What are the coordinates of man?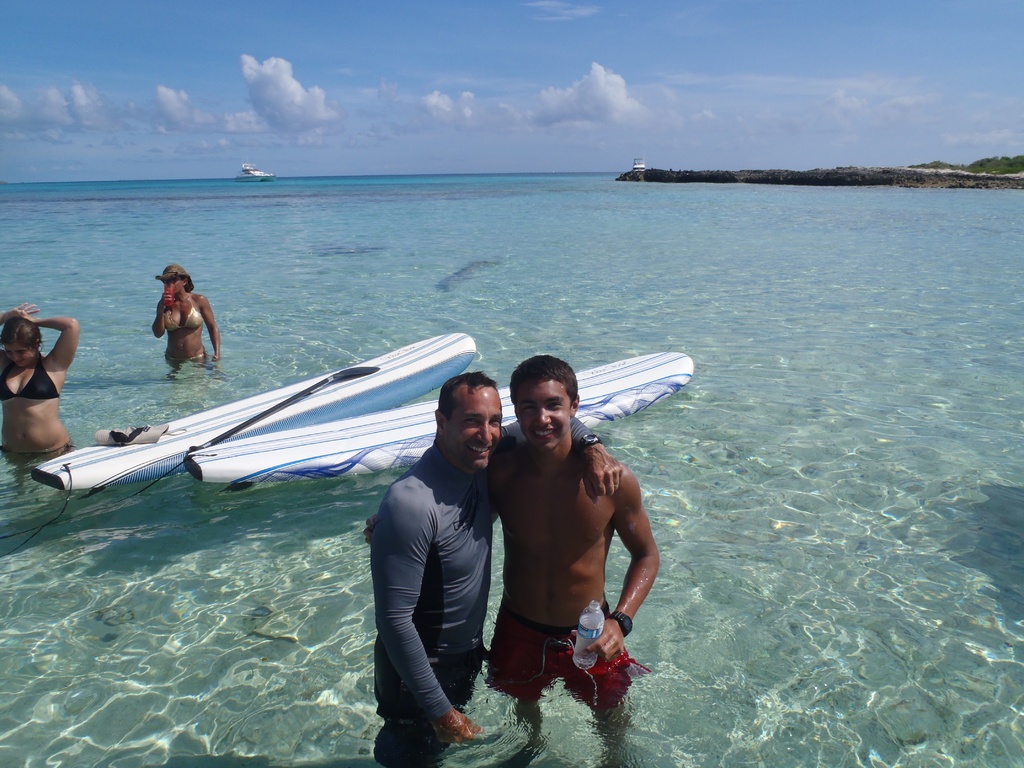
locate(456, 357, 678, 754).
